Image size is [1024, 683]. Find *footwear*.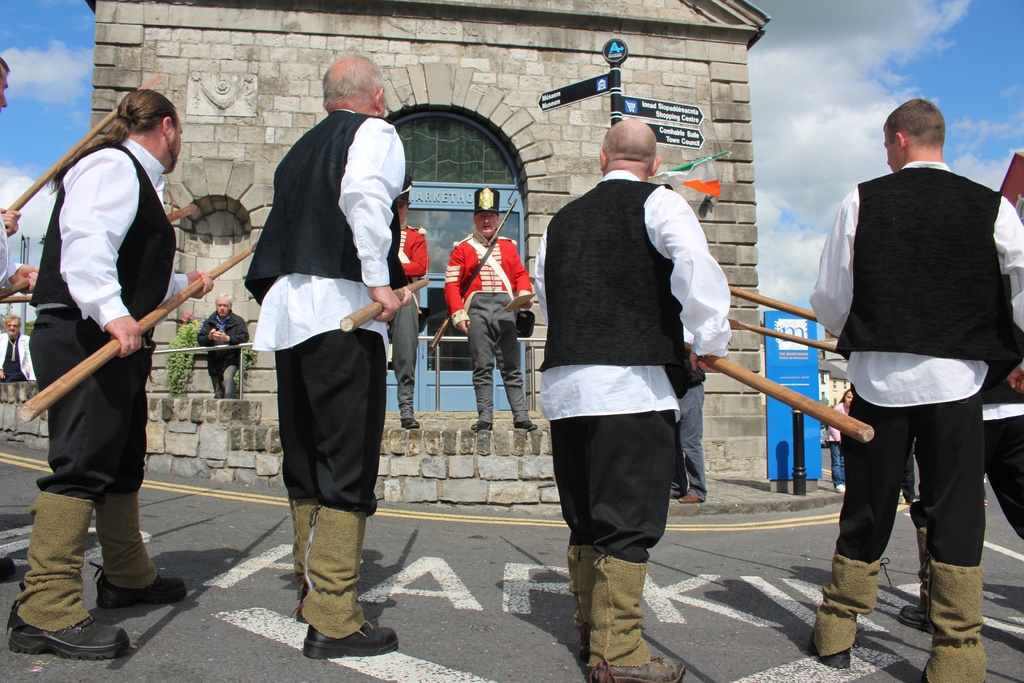
[left=834, top=484, right=845, bottom=492].
